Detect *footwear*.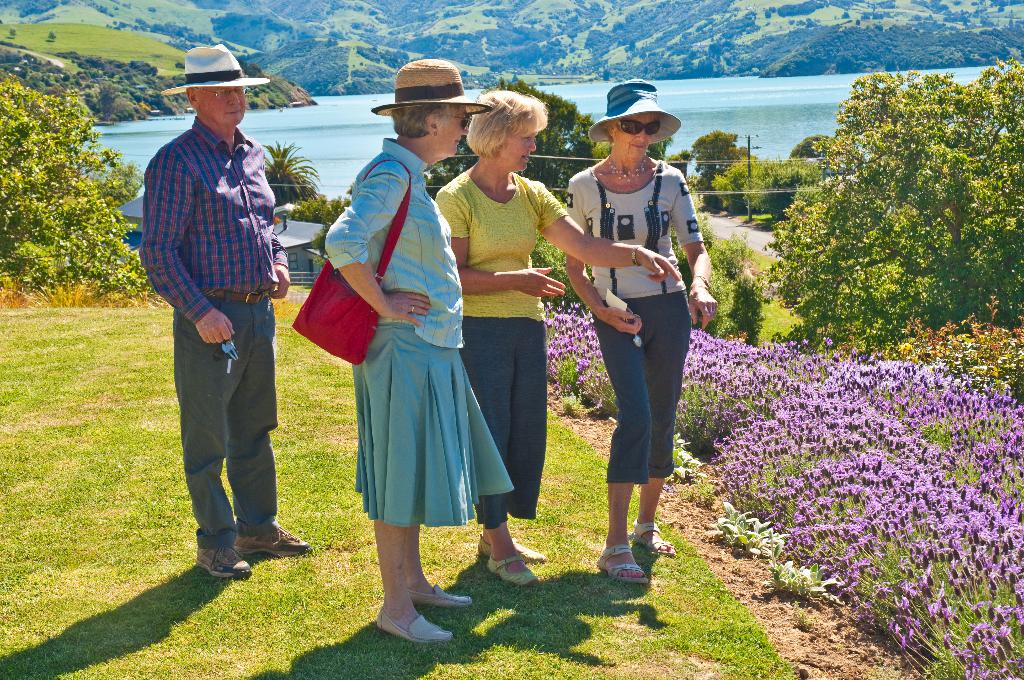
Detected at <box>196,544,255,580</box>.
